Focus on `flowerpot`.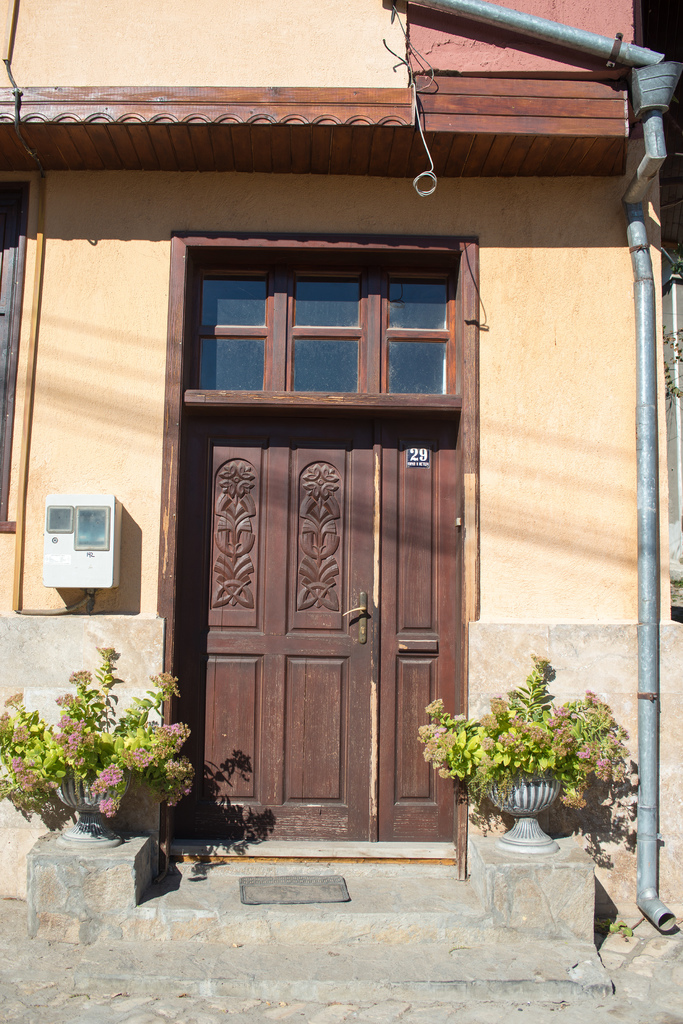
Focused at {"x1": 479, "y1": 765, "x2": 563, "y2": 854}.
